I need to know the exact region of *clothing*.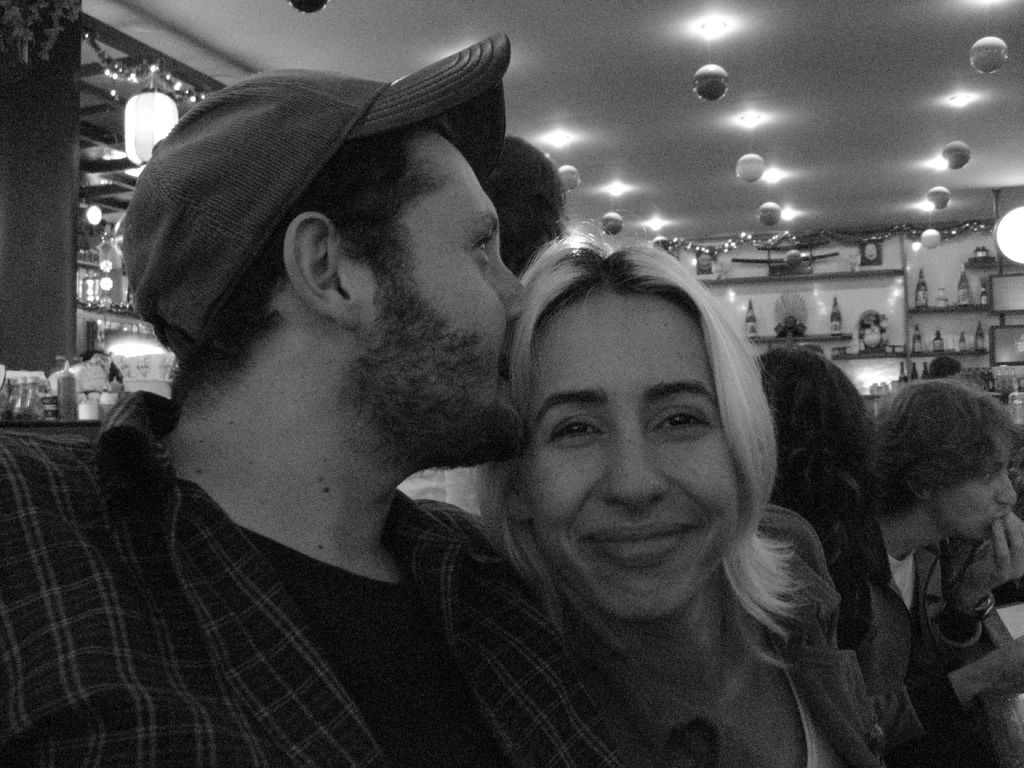
Region: 826:538:964:762.
